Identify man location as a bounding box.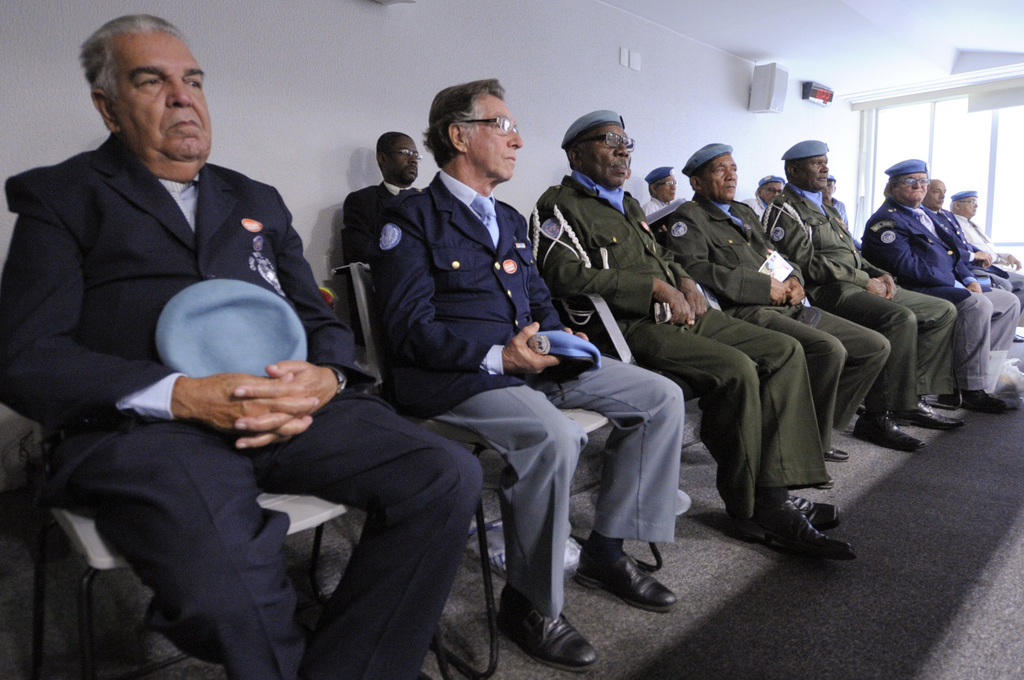
Rect(490, 101, 860, 558).
